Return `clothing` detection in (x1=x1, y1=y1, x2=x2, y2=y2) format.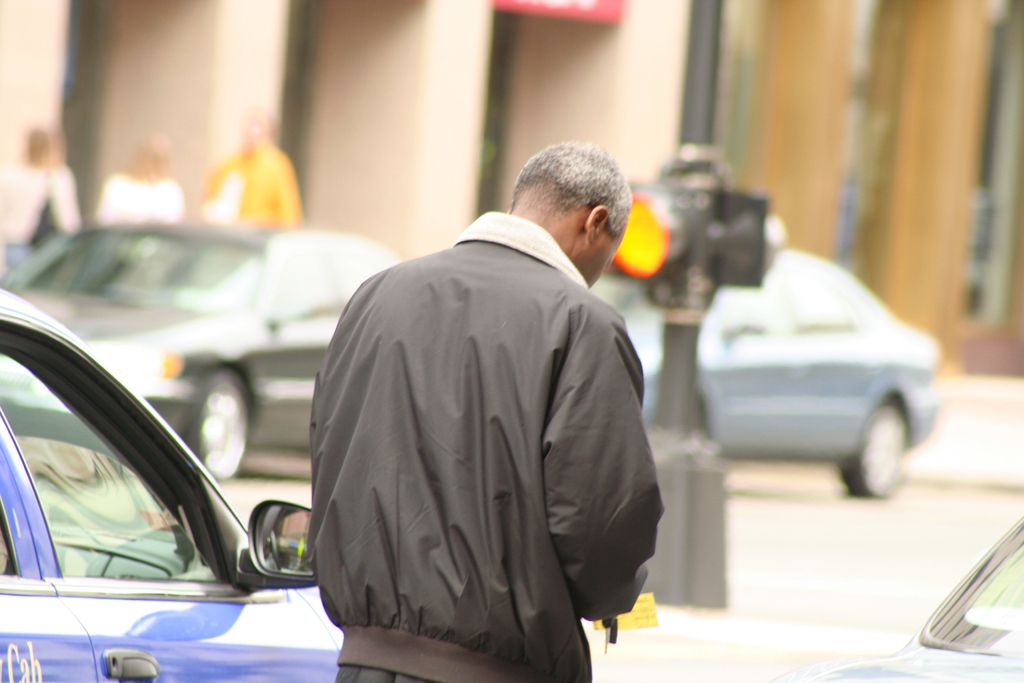
(x1=308, y1=192, x2=662, y2=675).
